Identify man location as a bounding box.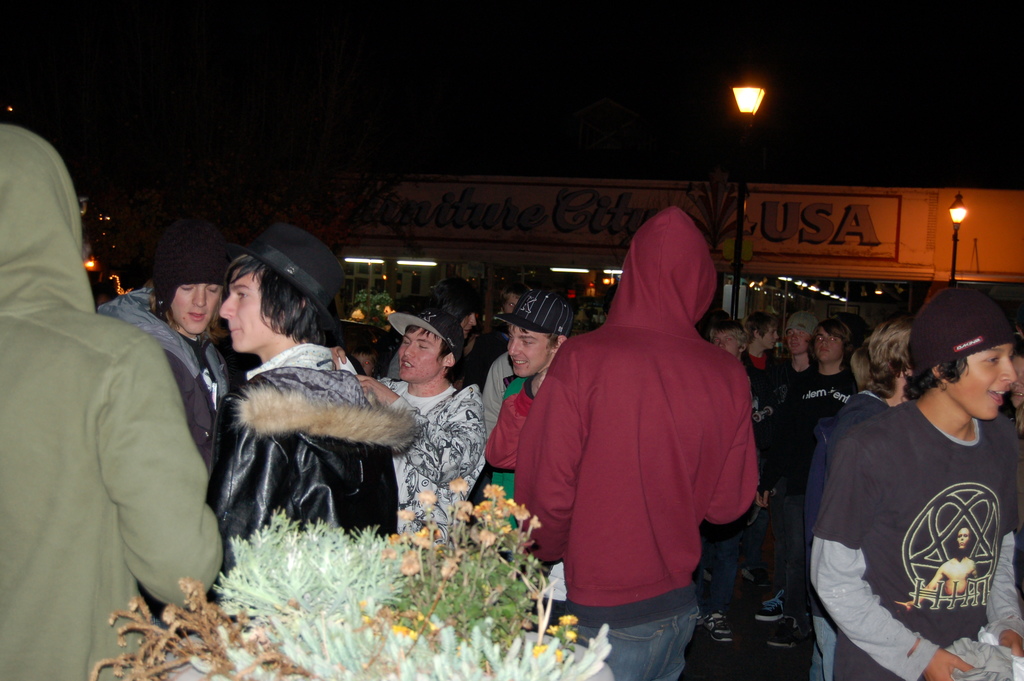
box=[758, 306, 819, 627].
